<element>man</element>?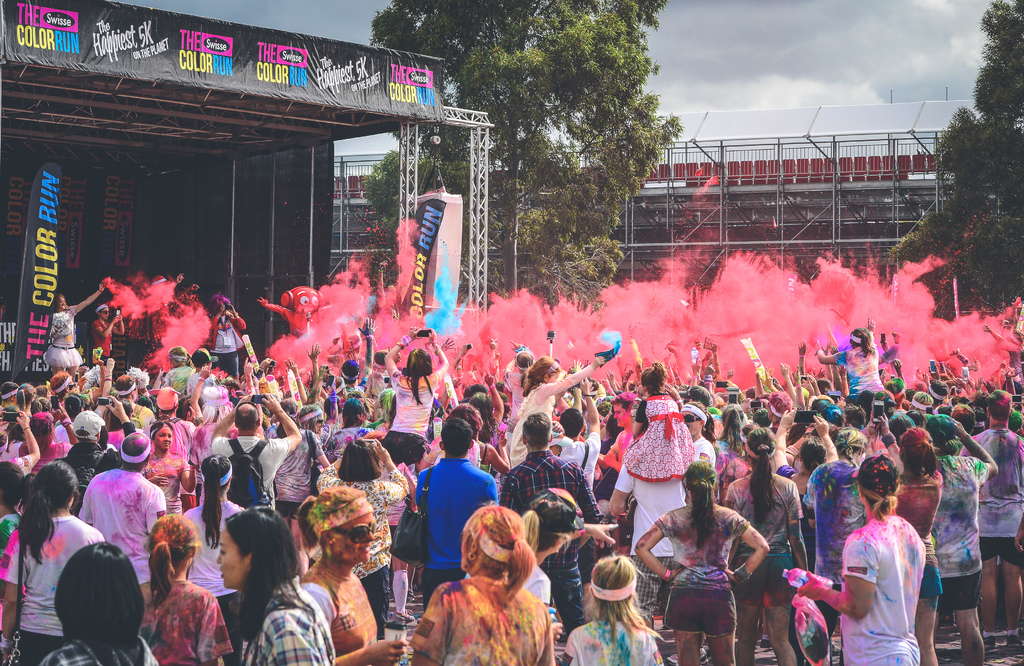
<box>496,410,604,639</box>
